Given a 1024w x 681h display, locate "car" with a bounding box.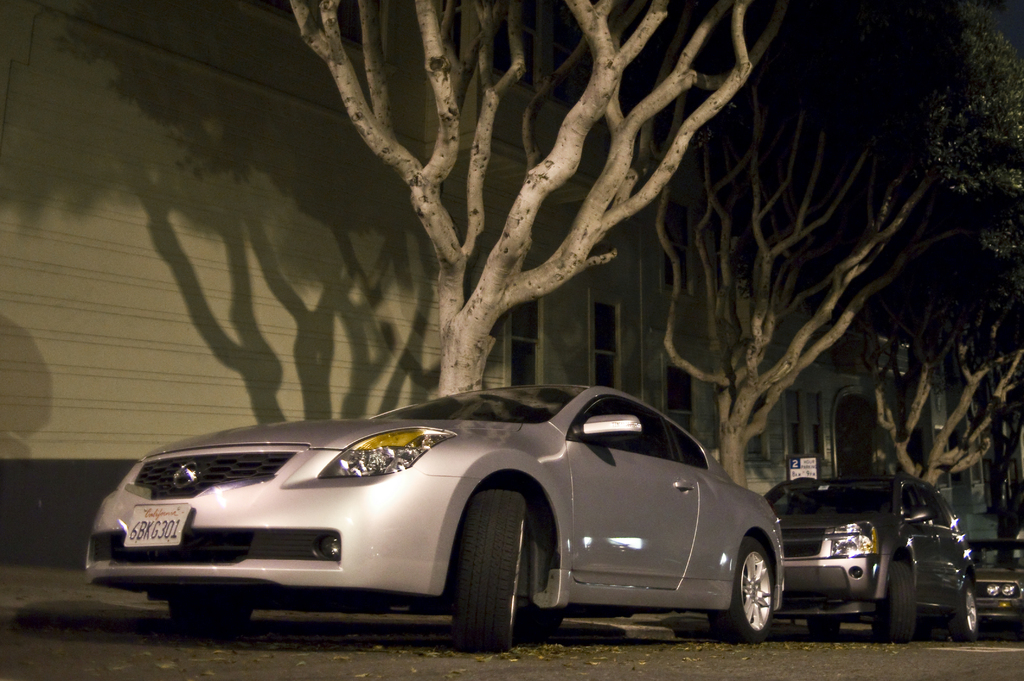
Located: (left=762, top=472, right=979, bottom=645).
